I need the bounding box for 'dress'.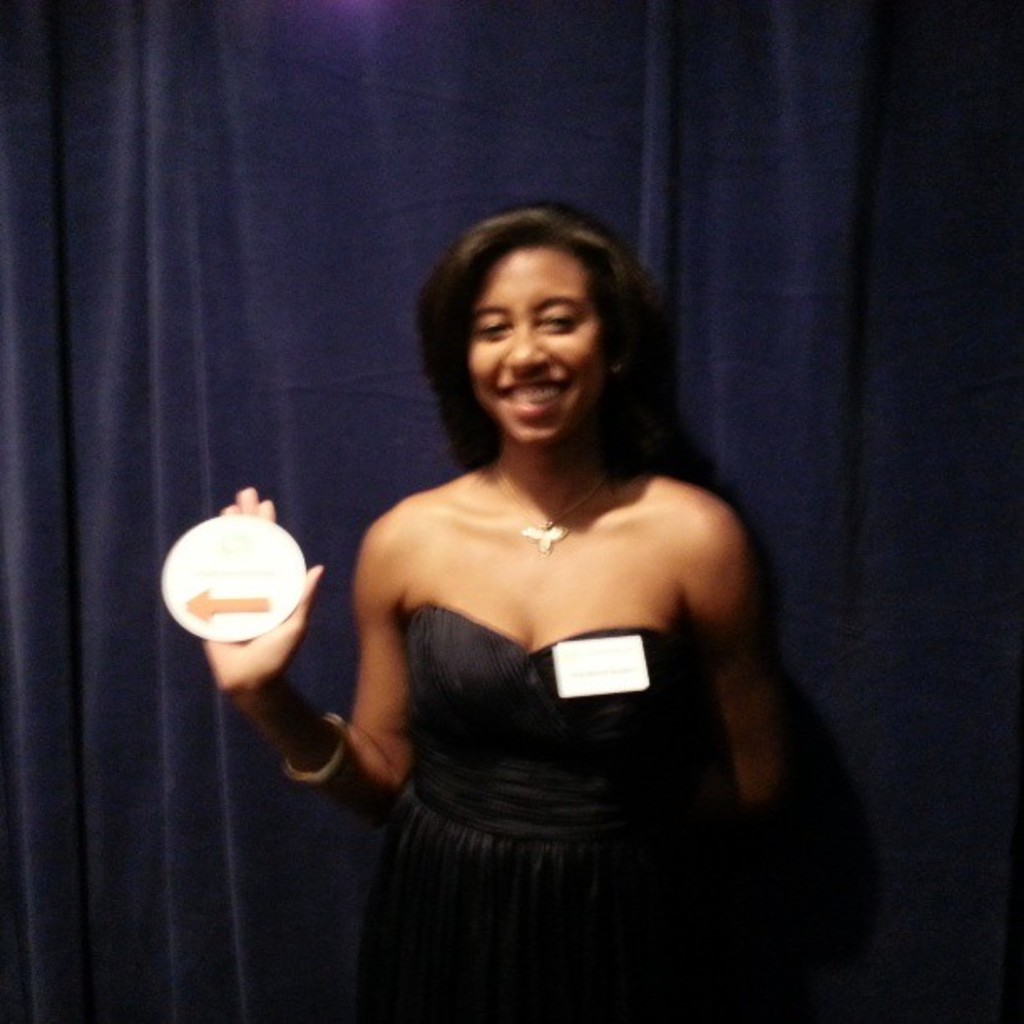
Here it is: bbox=(356, 602, 686, 1022).
